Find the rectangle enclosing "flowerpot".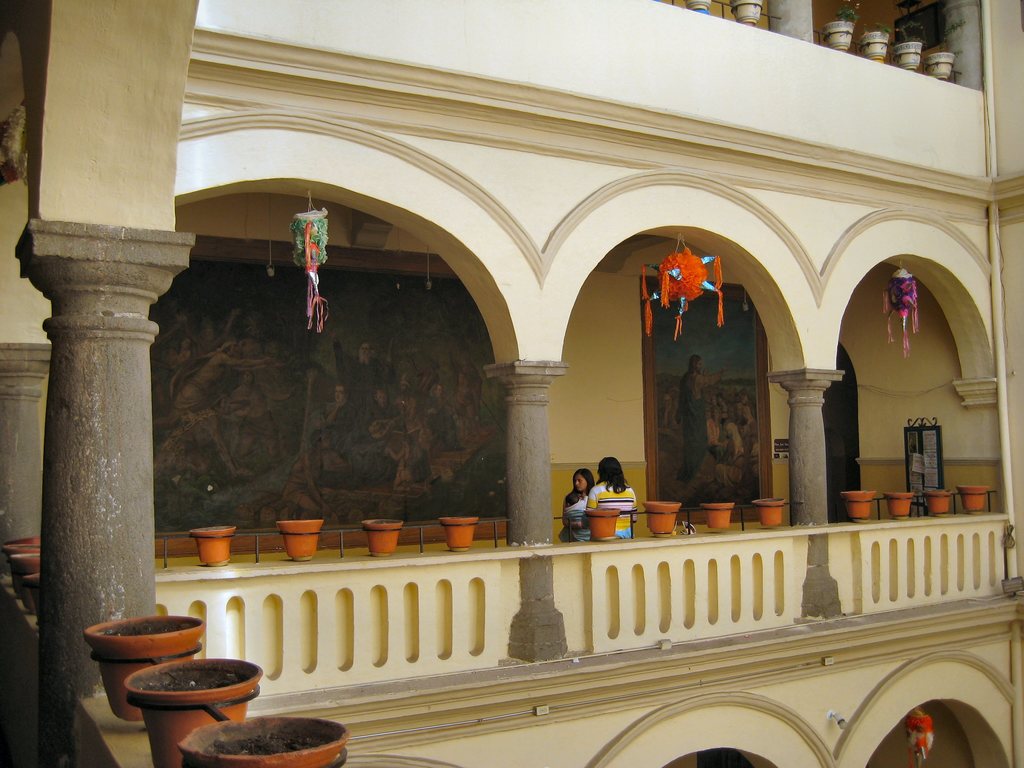
891/40/922/70.
